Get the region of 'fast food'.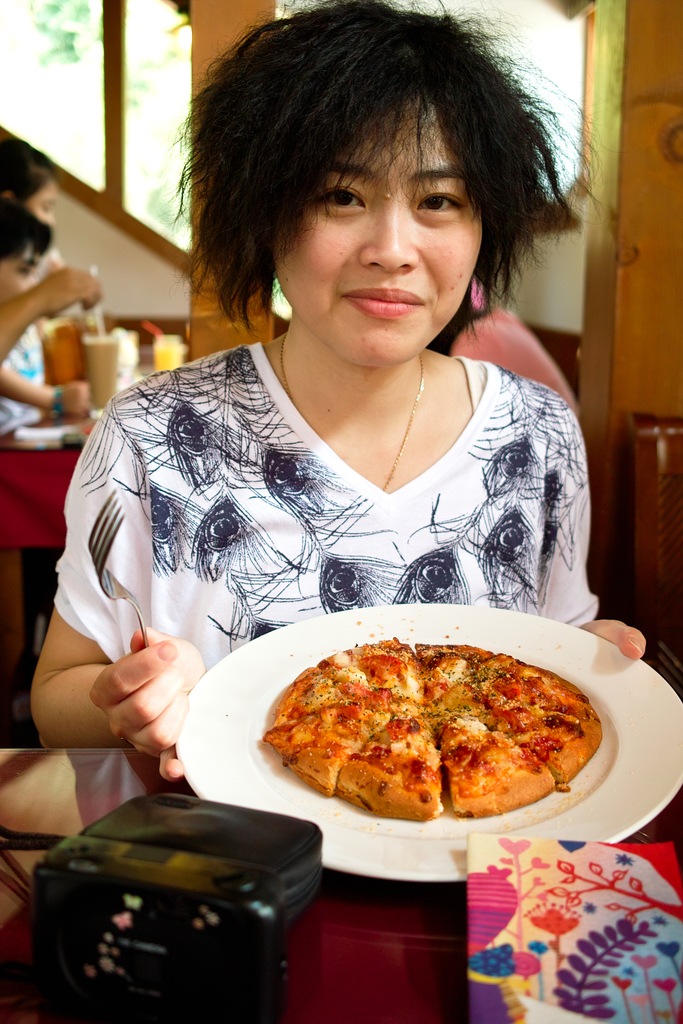
253,628,604,828.
